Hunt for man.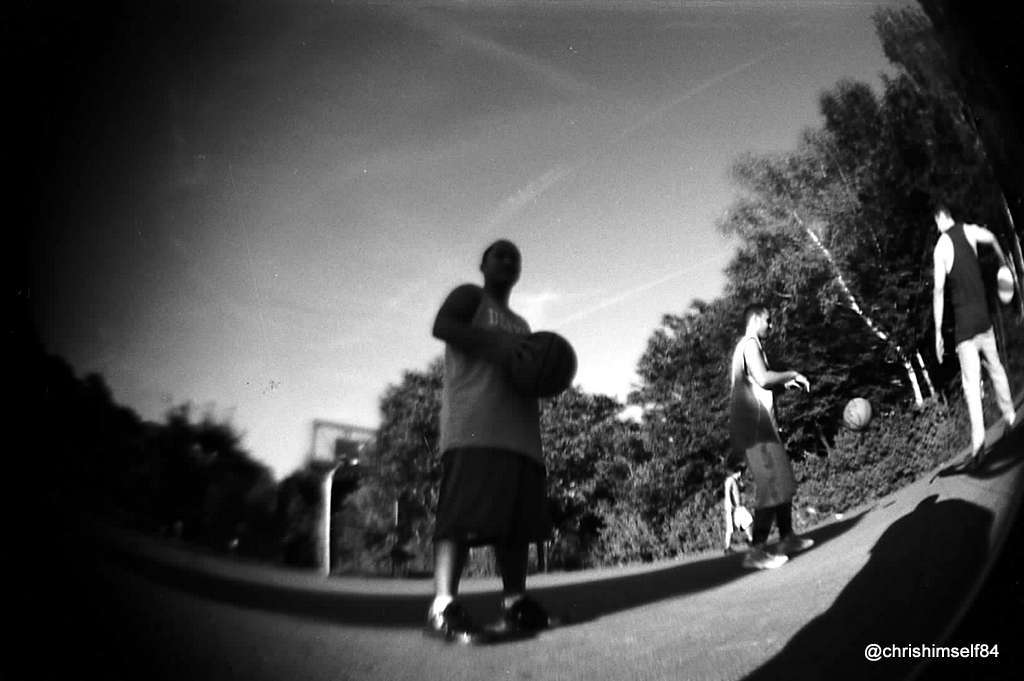
Hunted down at l=420, t=252, r=579, b=654.
